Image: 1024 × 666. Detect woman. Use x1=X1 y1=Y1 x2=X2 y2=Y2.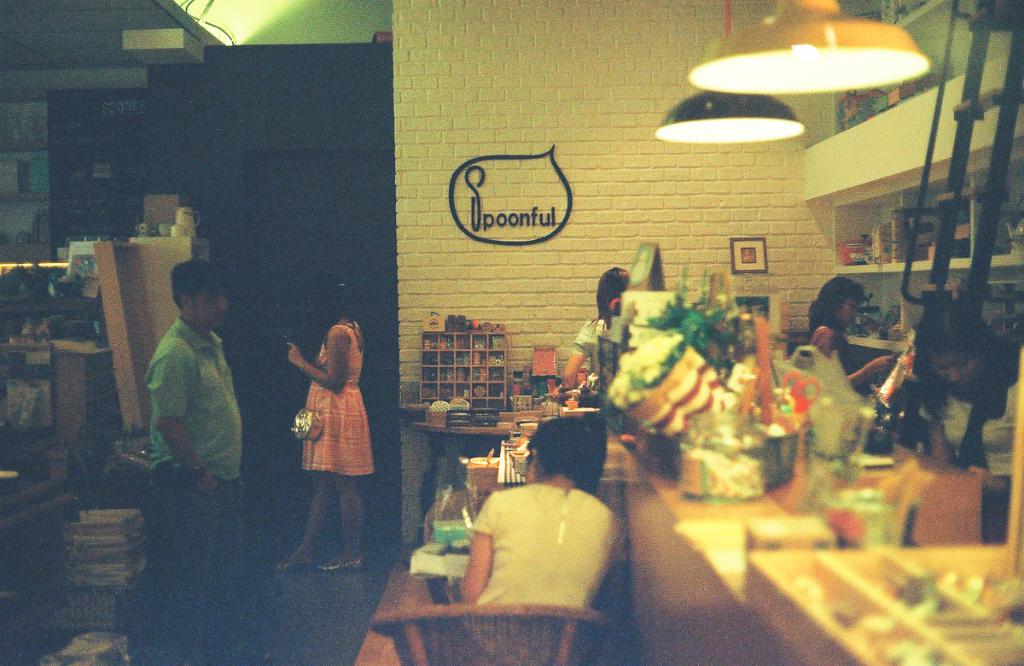
x1=900 y1=314 x2=1023 y2=508.
